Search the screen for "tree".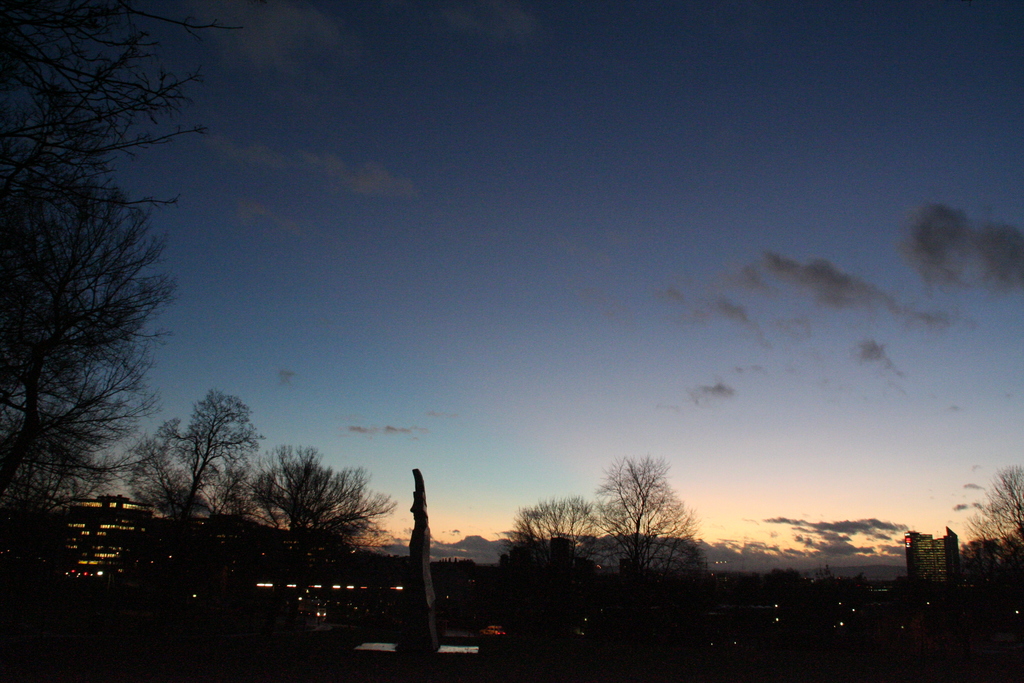
Found at l=488, t=491, r=586, b=568.
